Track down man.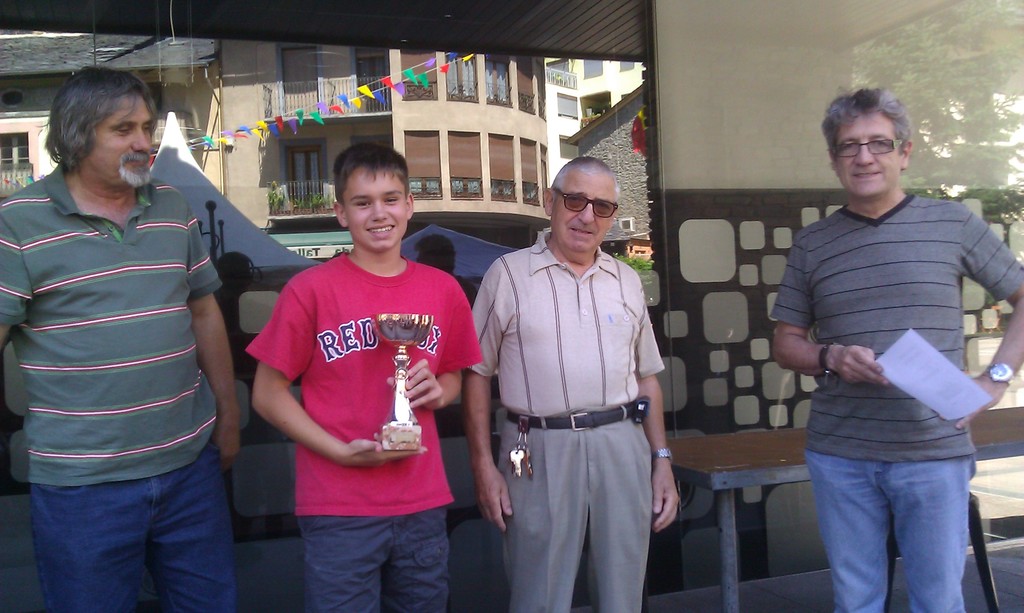
Tracked to <box>767,91,1023,612</box>.
